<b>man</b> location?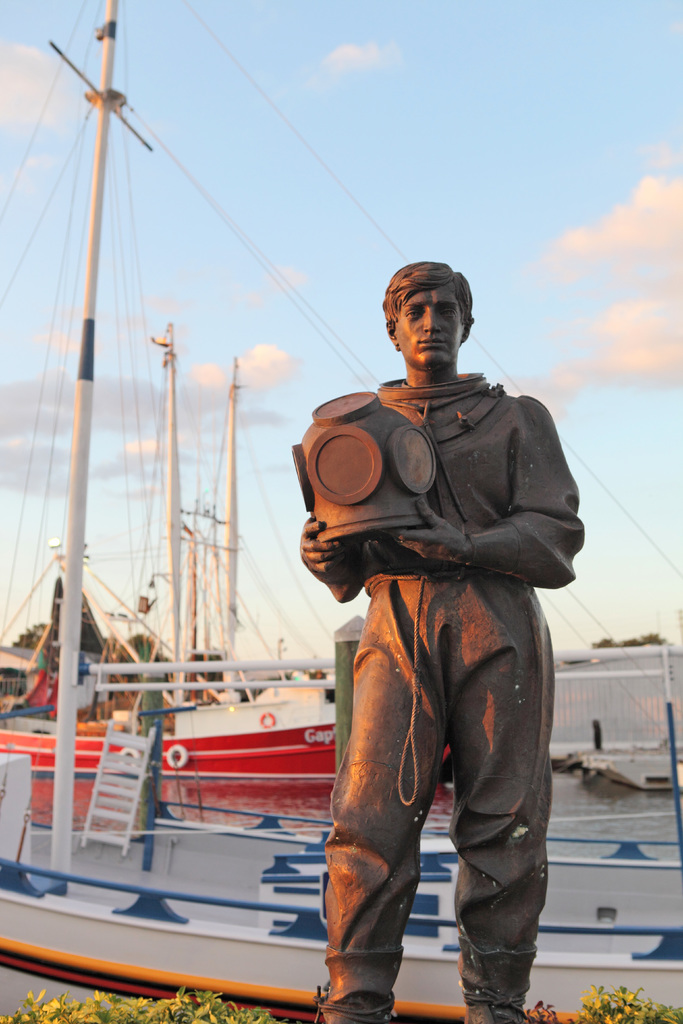
Rect(301, 259, 584, 1023)
